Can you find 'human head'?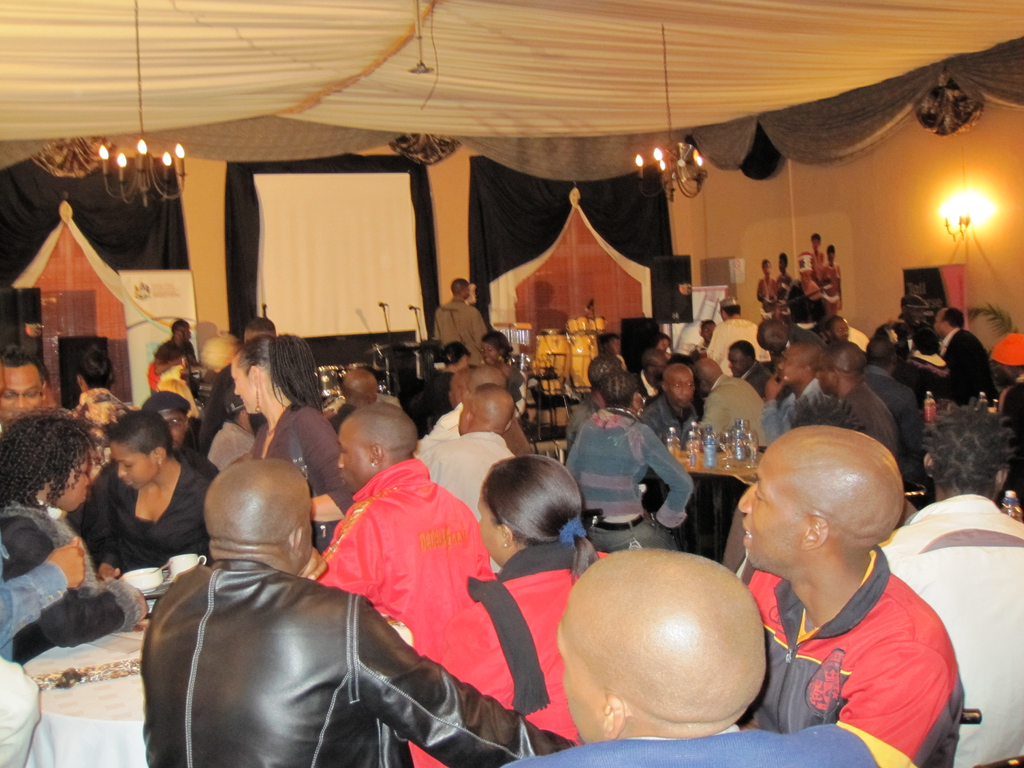
Yes, bounding box: 700,316,716,341.
